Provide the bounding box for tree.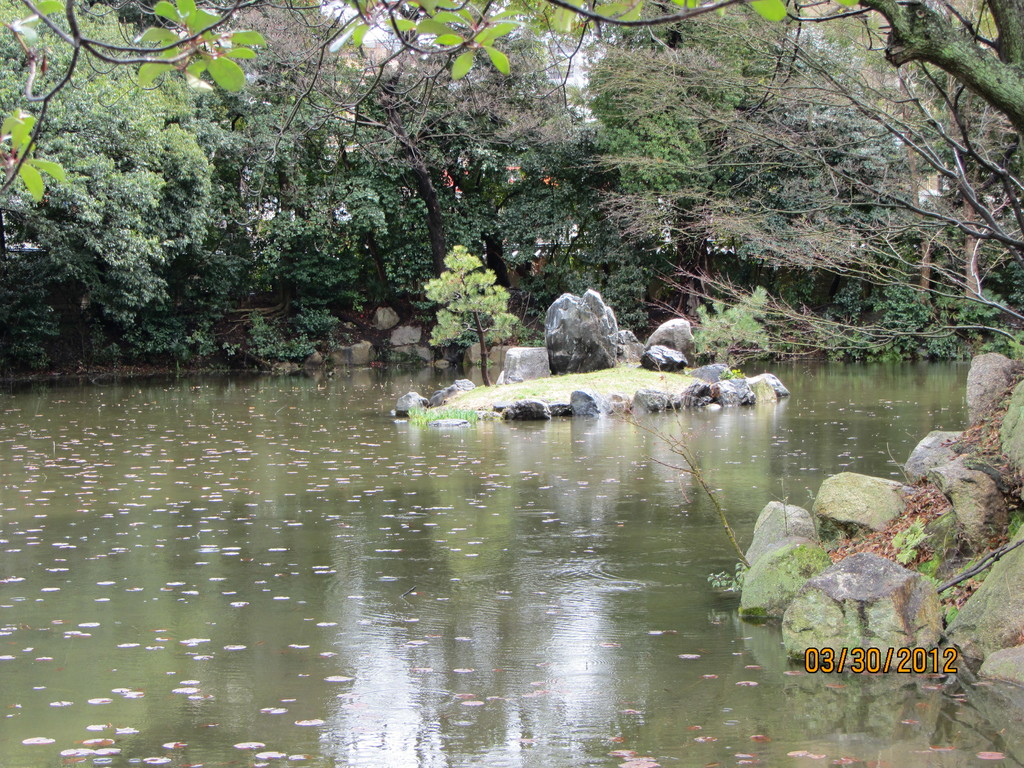
x1=16, y1=94, x2=388, y2=376.
